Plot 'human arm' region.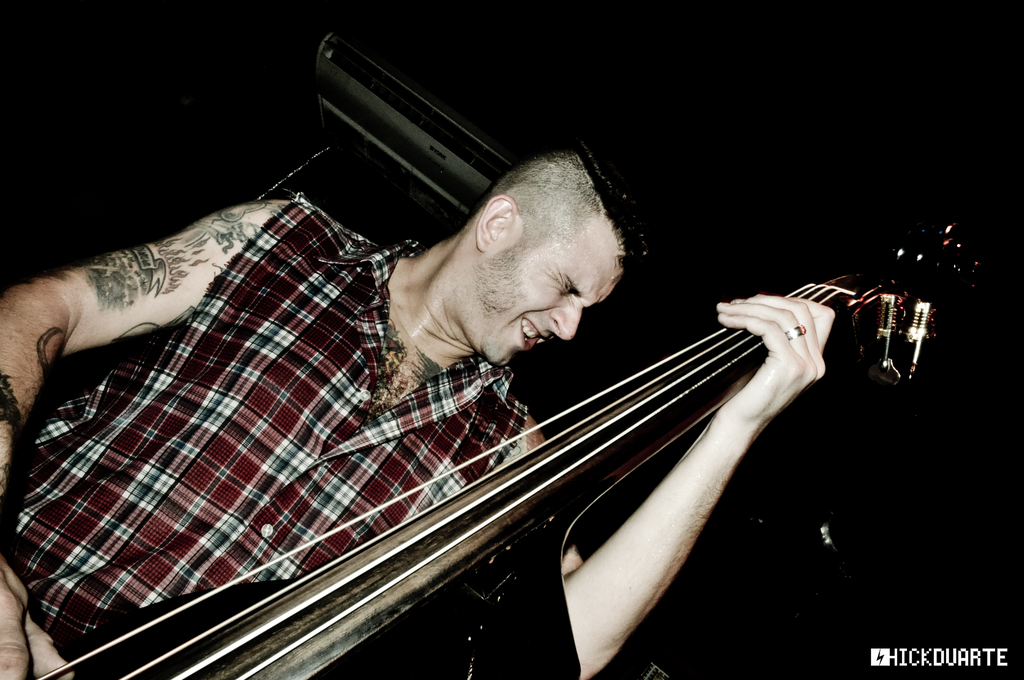
Plotted at 462 265 861 677.
